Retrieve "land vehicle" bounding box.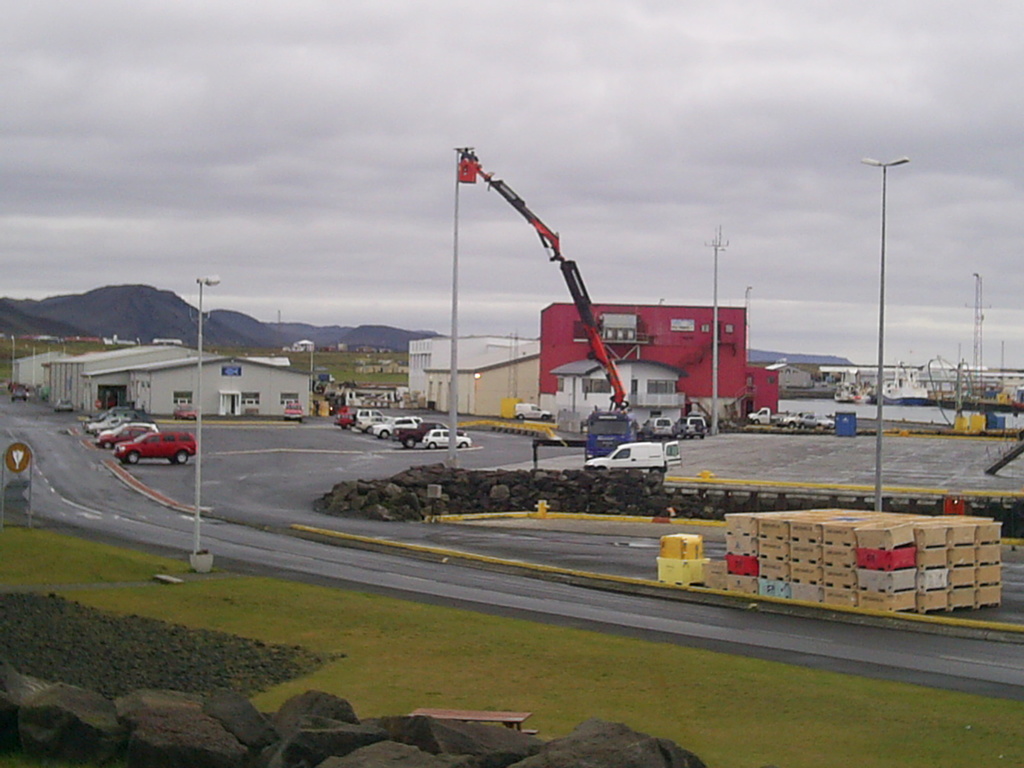
Bounding box: [left=422, top=428, right=473, bottom=449].
